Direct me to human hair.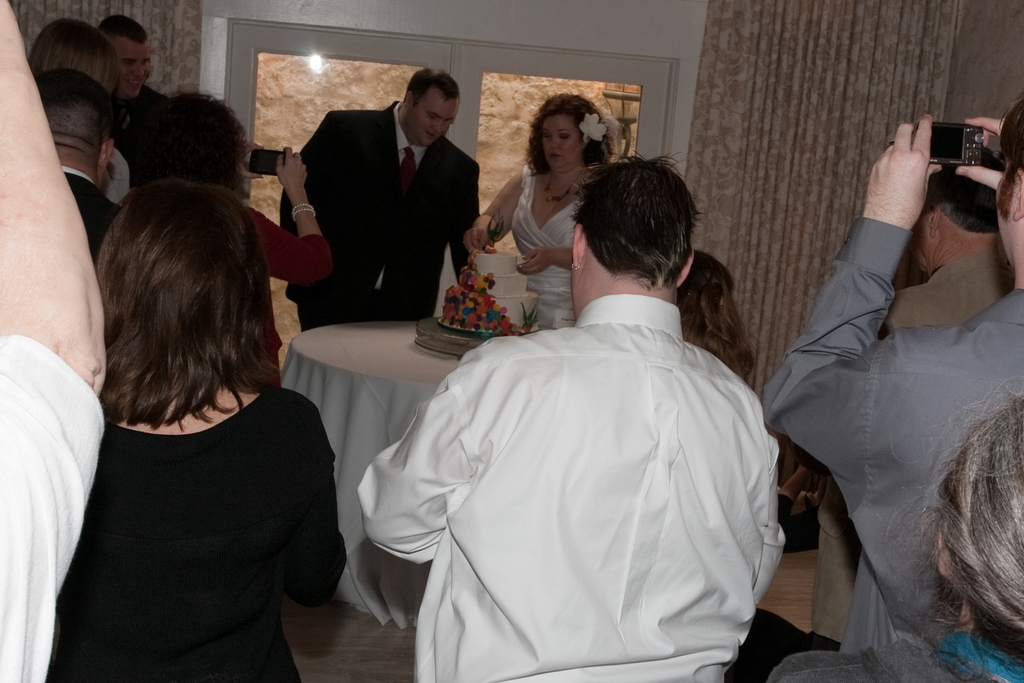
Direction: crop(529, 96, 616, 183).
